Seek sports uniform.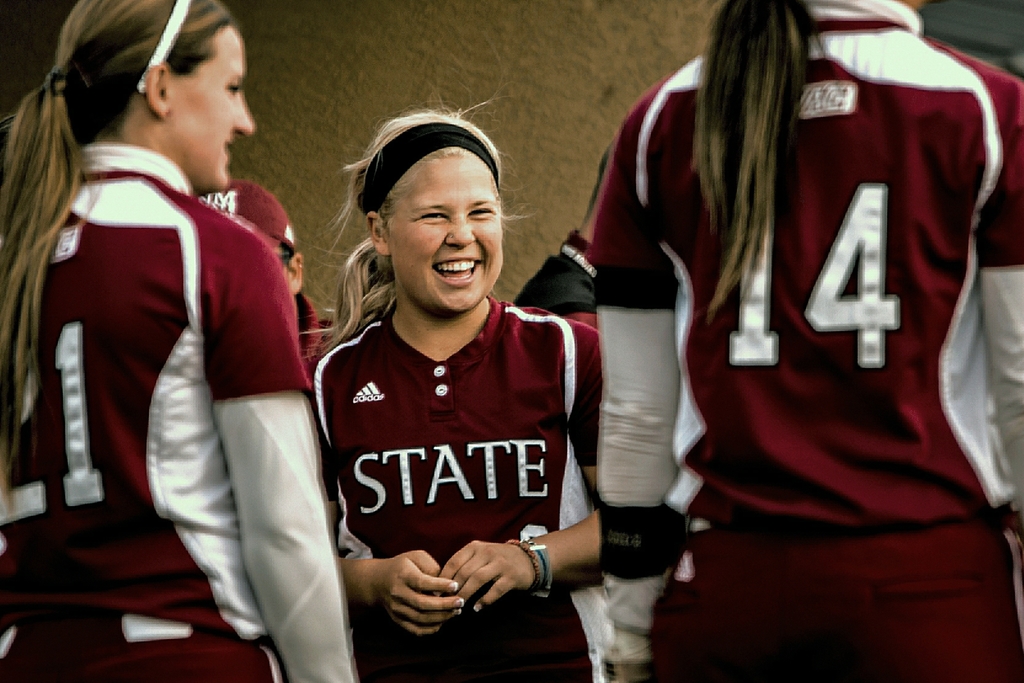
(left=317, top=290, right=611, bottom=682).
